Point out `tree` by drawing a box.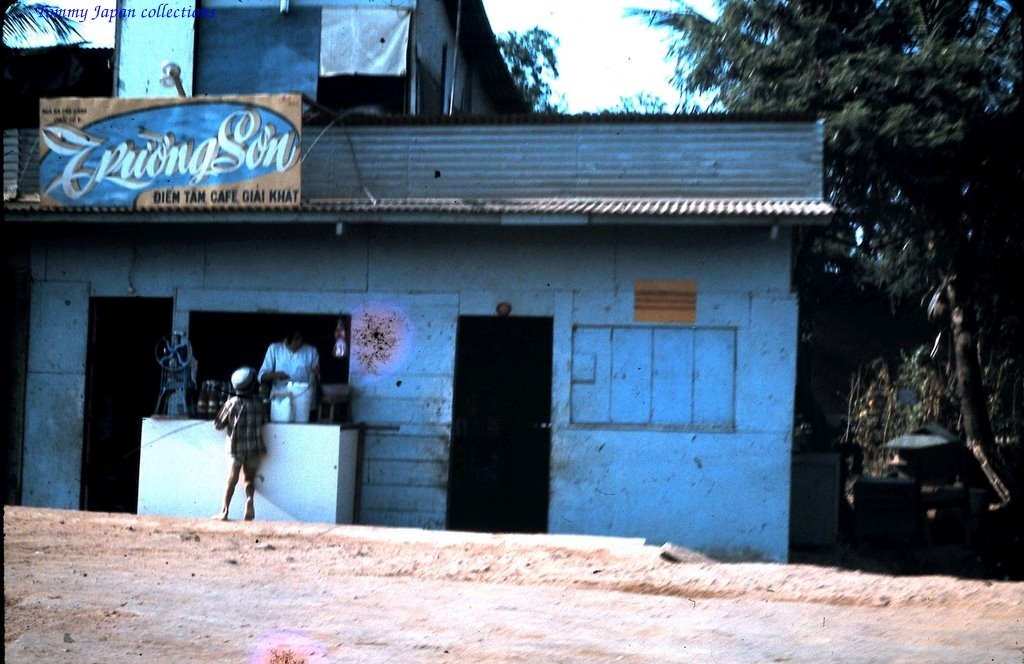
bbox=[622, 0, 1023, 473].
